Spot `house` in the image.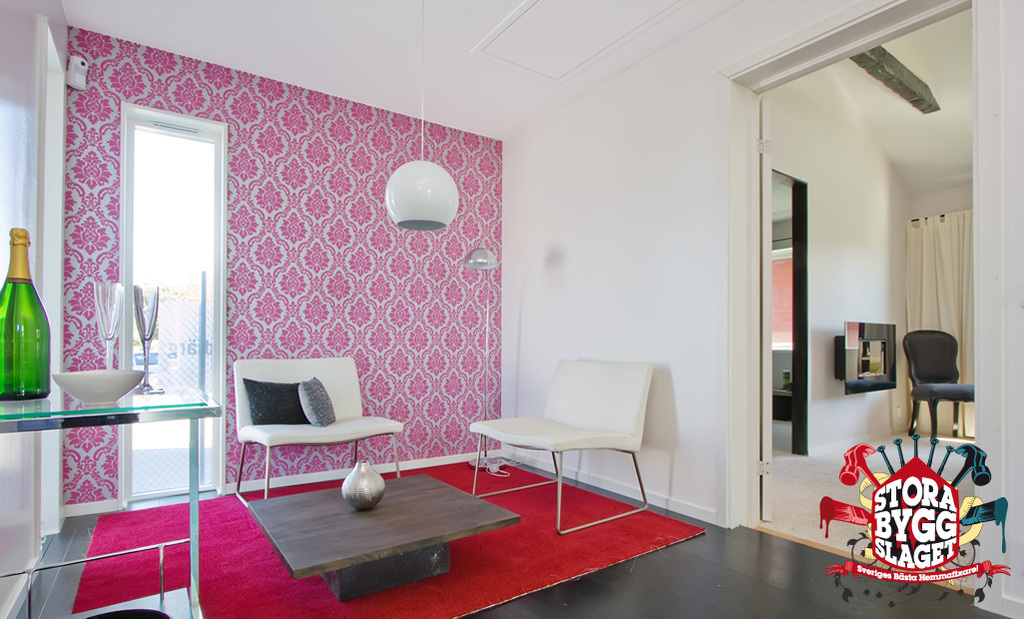
`house` found at (left=0, top=0, right=1023, bottom=618).
